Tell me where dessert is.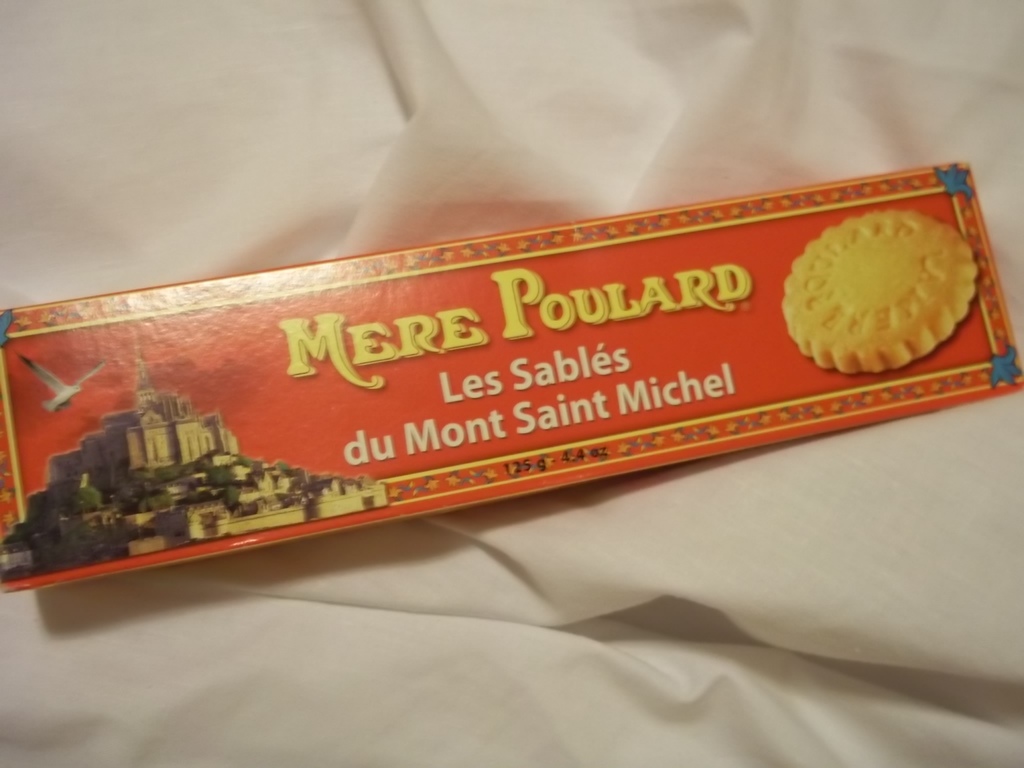
dessert is at <bbox>781, 206, 987, 377</bbox>.
